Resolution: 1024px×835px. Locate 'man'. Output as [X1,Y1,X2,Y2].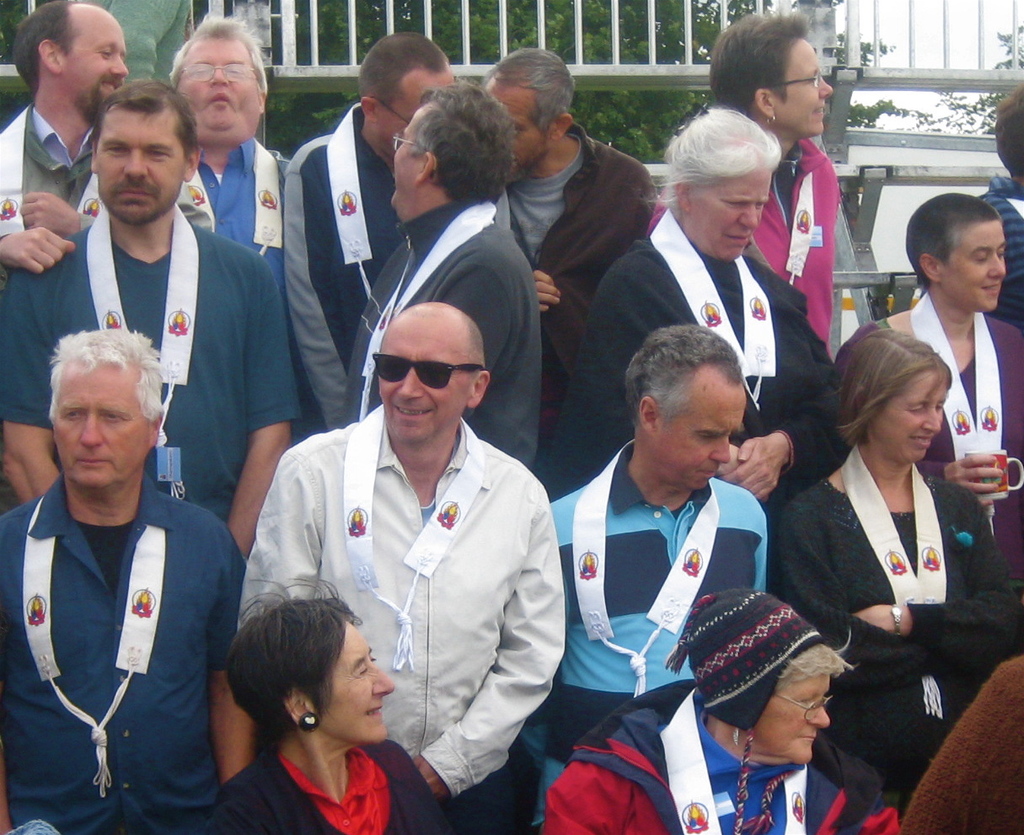
[336,77,533,470].
